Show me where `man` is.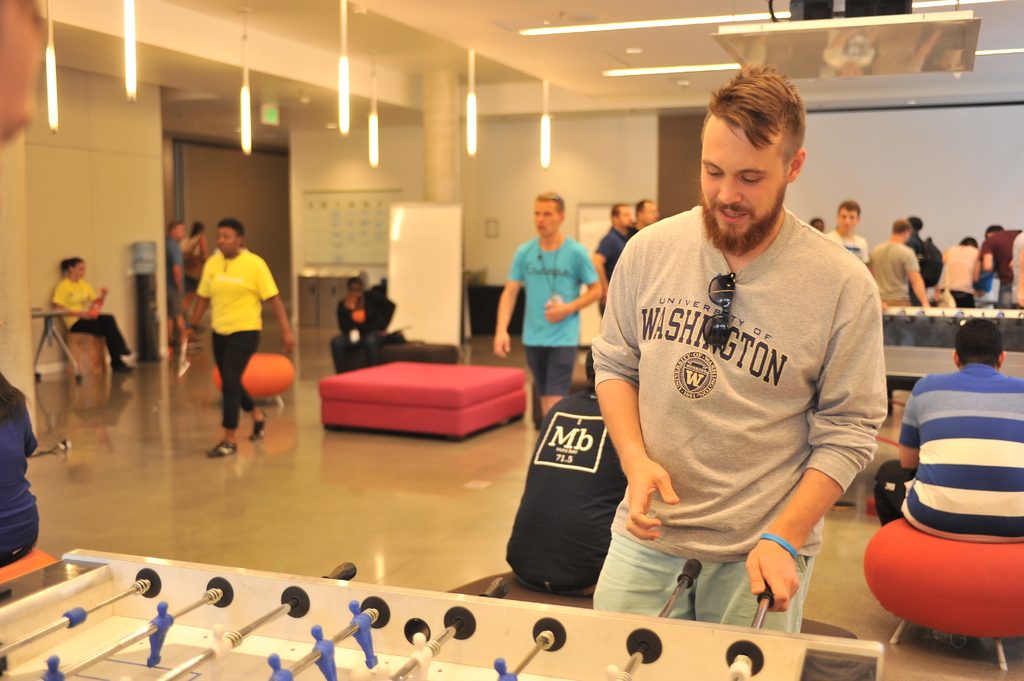
`man` is at <region>870, 212, 930, 307</region>.
